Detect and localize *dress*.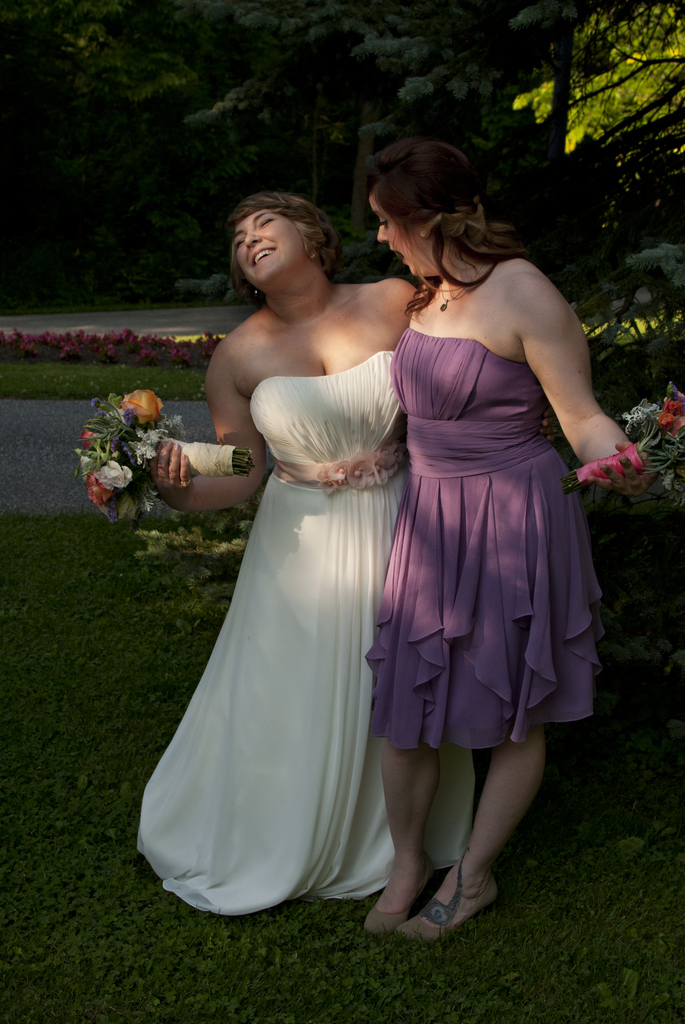
Localized at bbox(130, 340, 478, 921).
